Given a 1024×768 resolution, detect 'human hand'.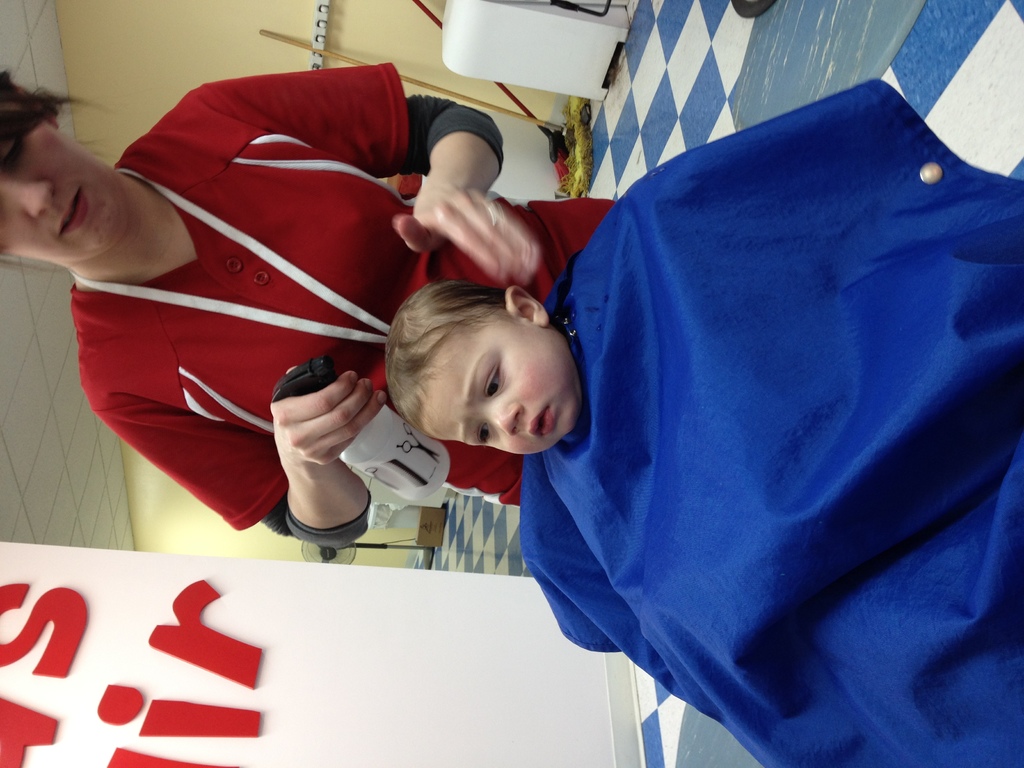
(397,179,541,285).
